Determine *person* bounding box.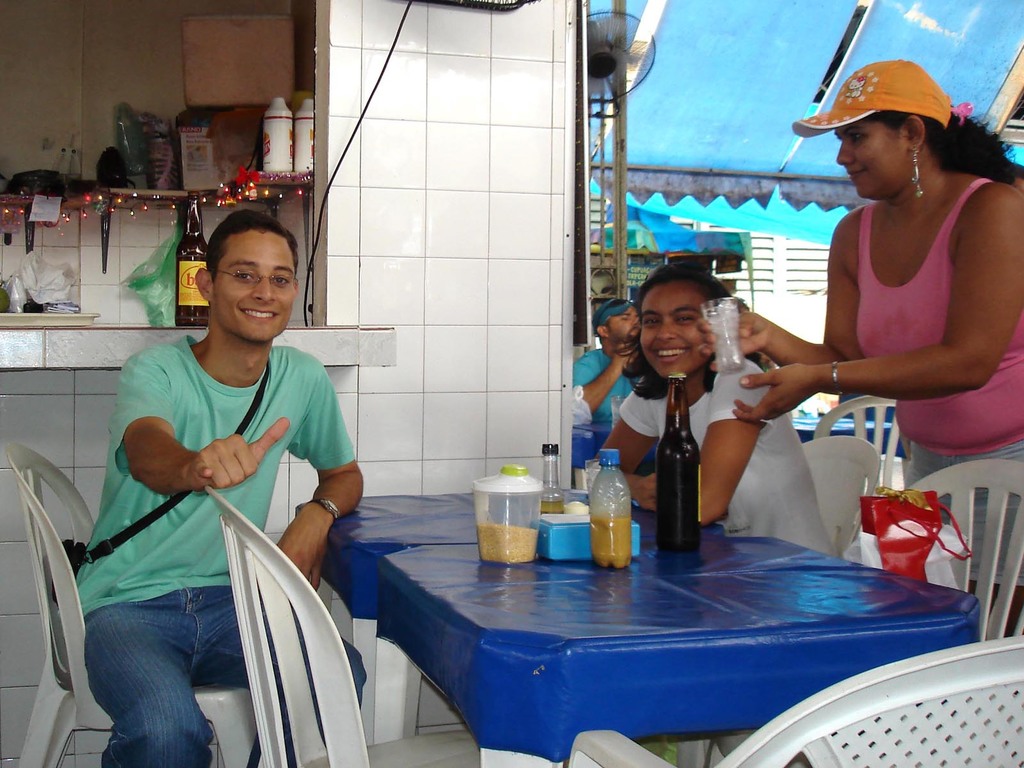
Determined: bbox=(593, 265, 838, 556).
